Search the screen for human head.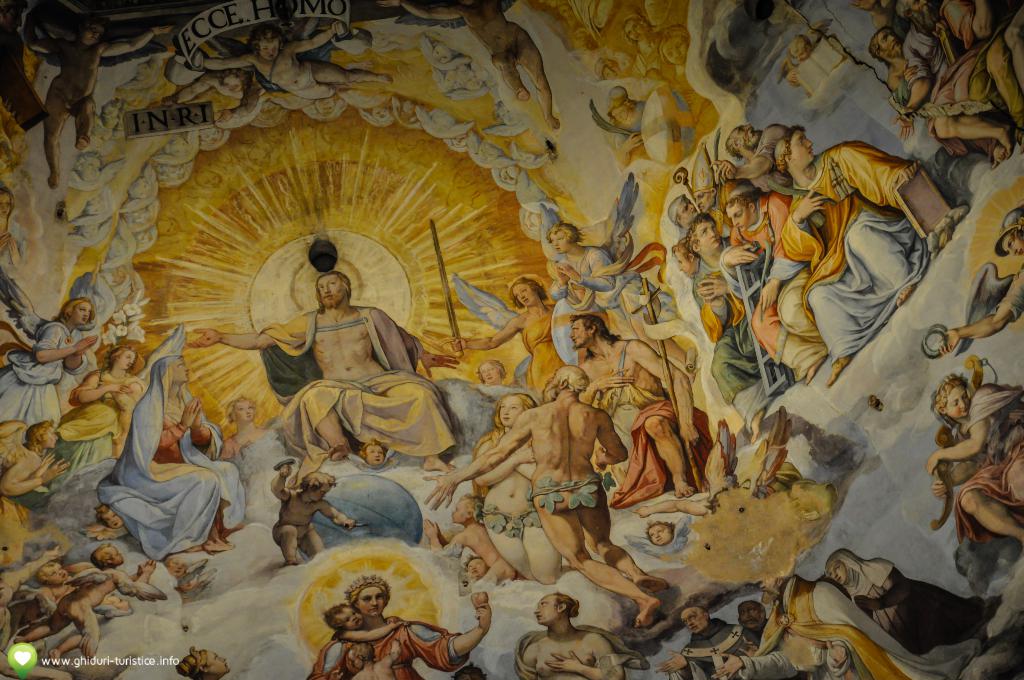
Found at rect(95, 543, 122, 571).
